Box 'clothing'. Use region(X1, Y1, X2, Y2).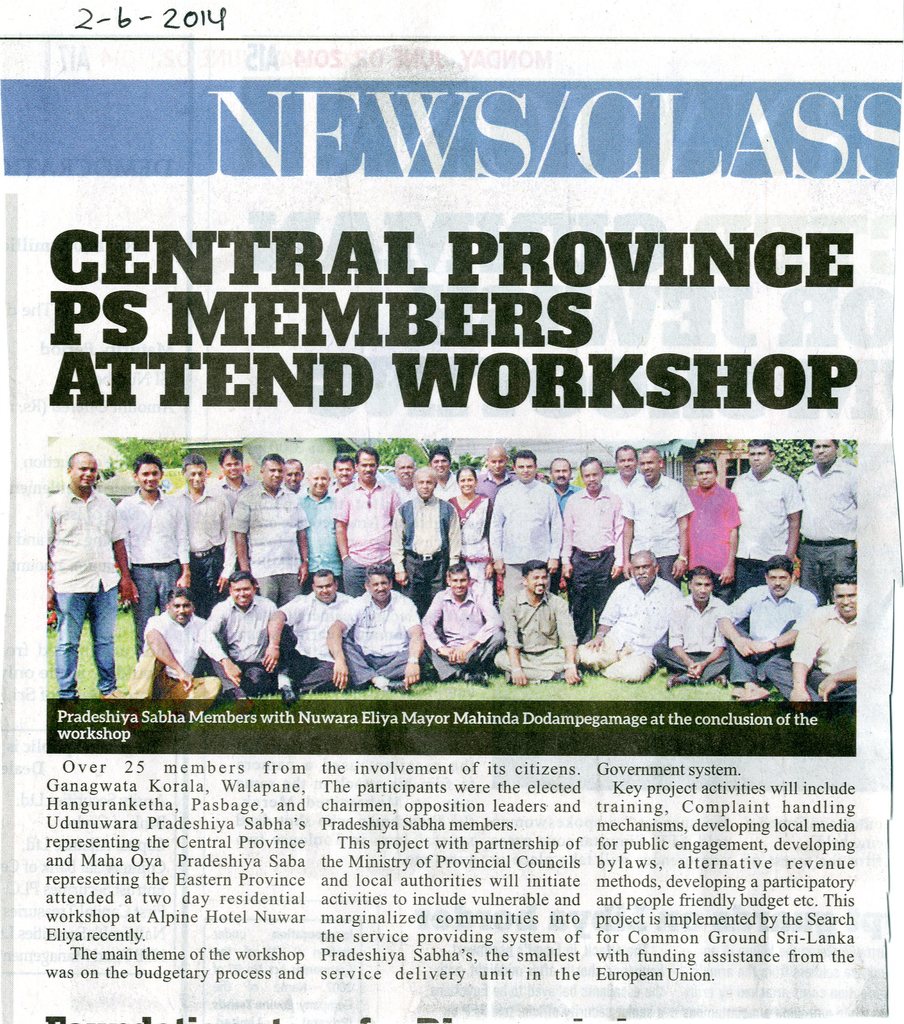
region(770, 595, 861, 705).
